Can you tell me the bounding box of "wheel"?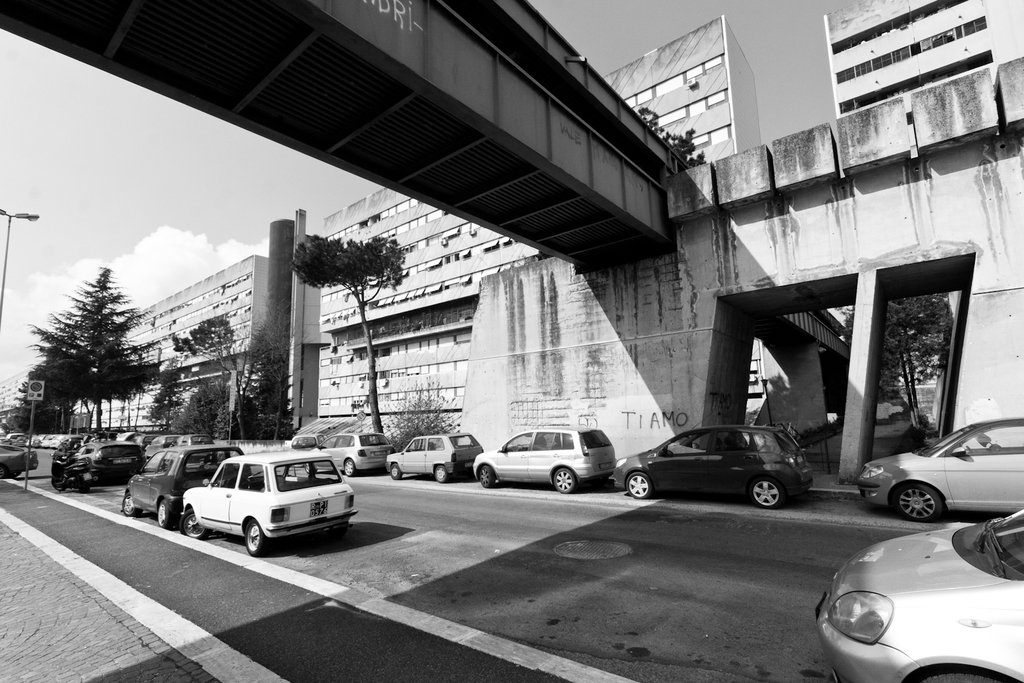
x1=243, y1=519, x2=269, y2=558.
